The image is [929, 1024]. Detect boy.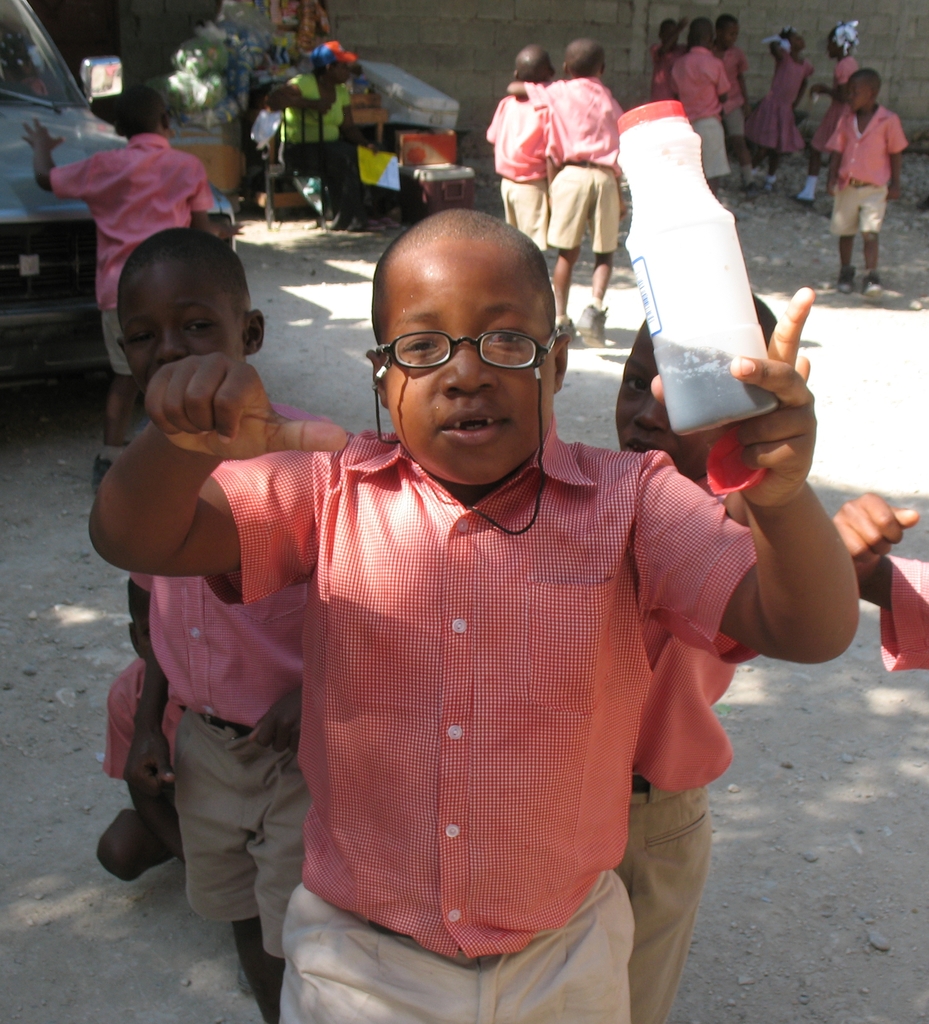
Detection: crop(663, 15, 733, 186).
